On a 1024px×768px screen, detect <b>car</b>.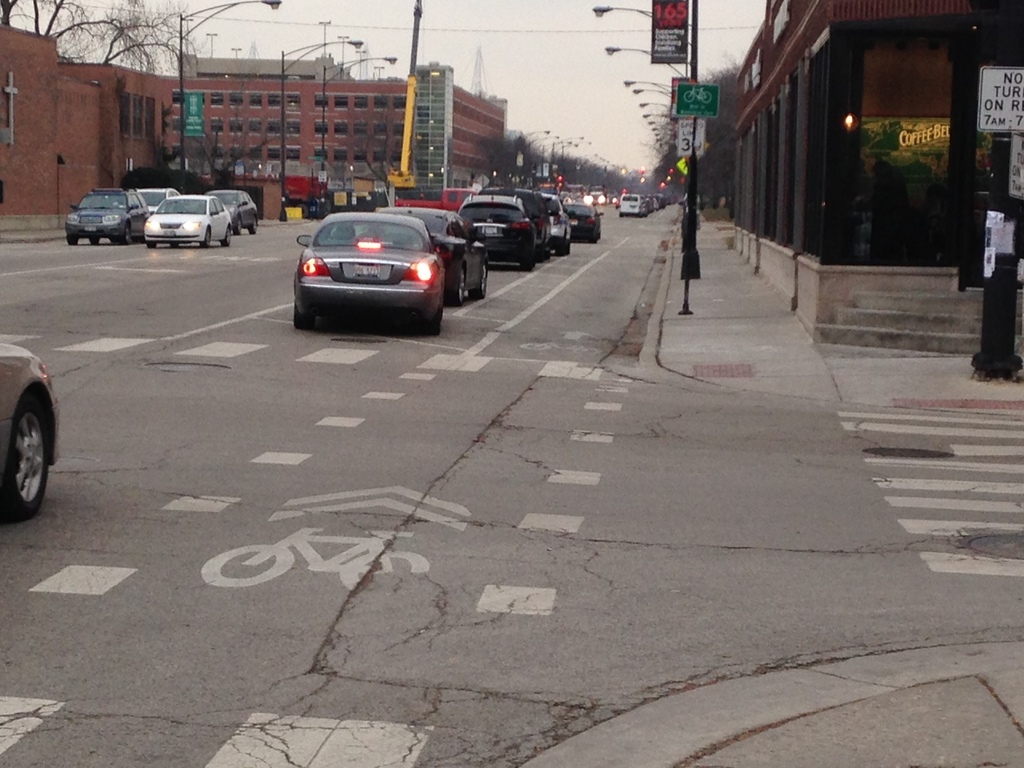
pyautogui.locateOnScreen(293, 212, 452, 338).
